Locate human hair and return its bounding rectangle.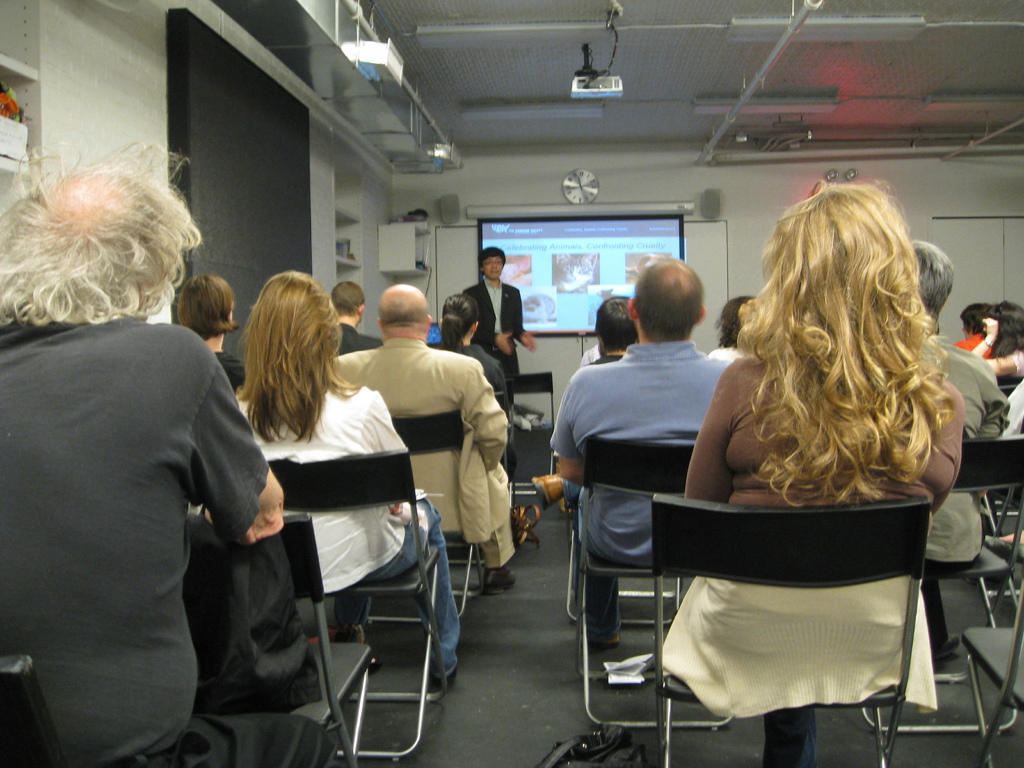
(906, 236, 953, 319).
